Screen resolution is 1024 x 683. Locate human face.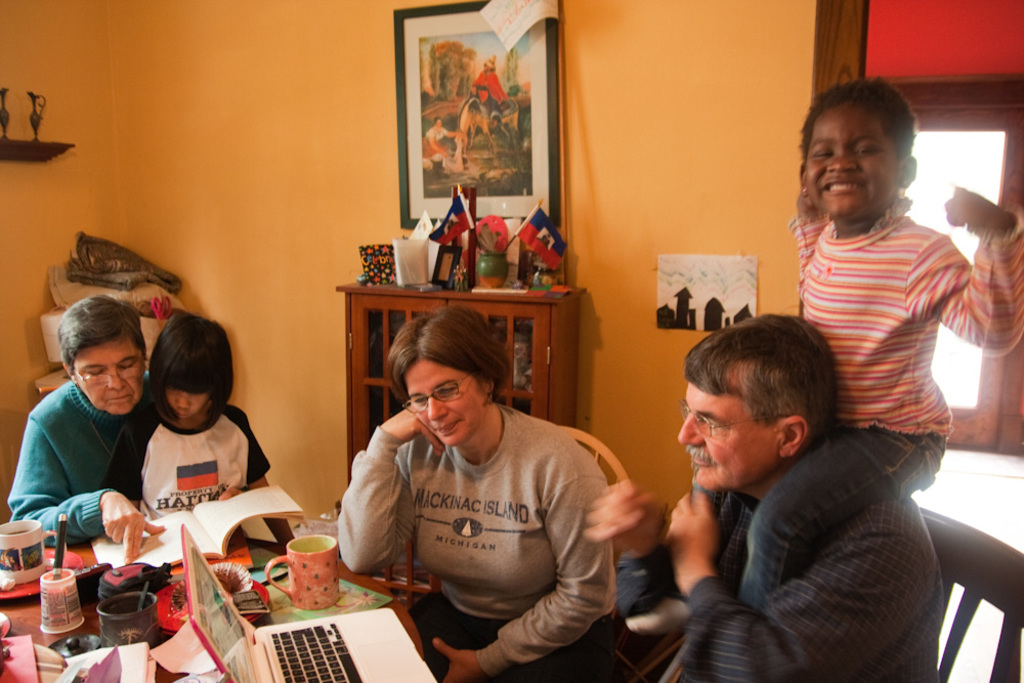
{"left": 68, "top": 336, "right": 144, "bottom": 416}.
